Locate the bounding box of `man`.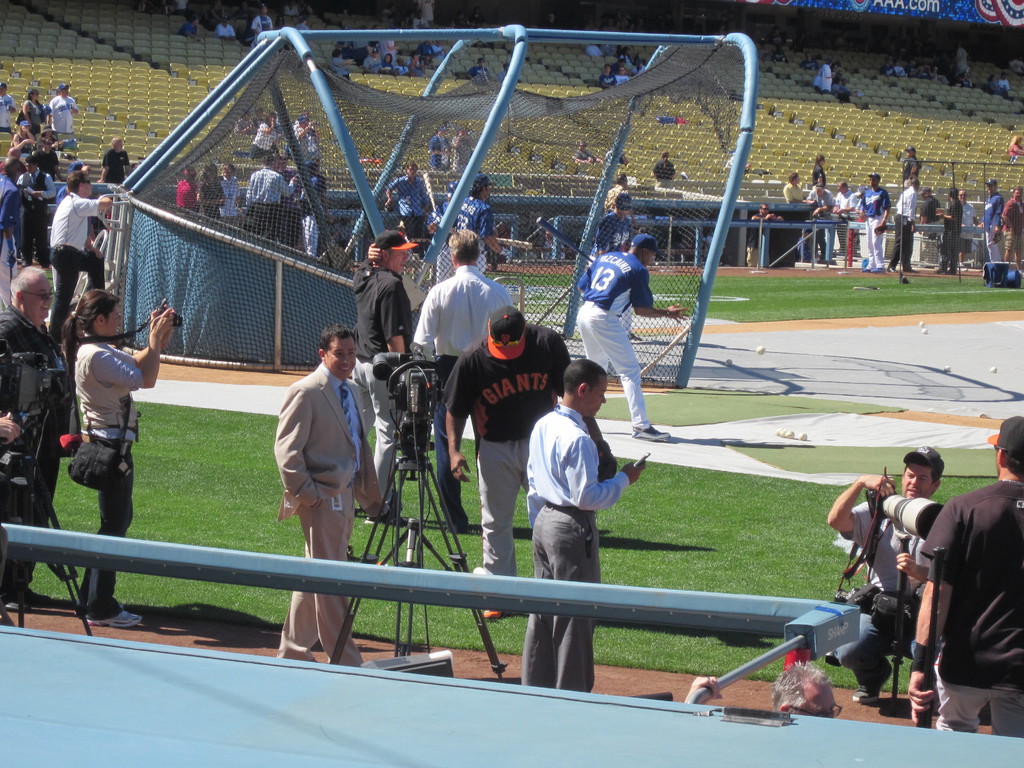
Bounding box: (left=681, top=660, right=841, bottom=720).
